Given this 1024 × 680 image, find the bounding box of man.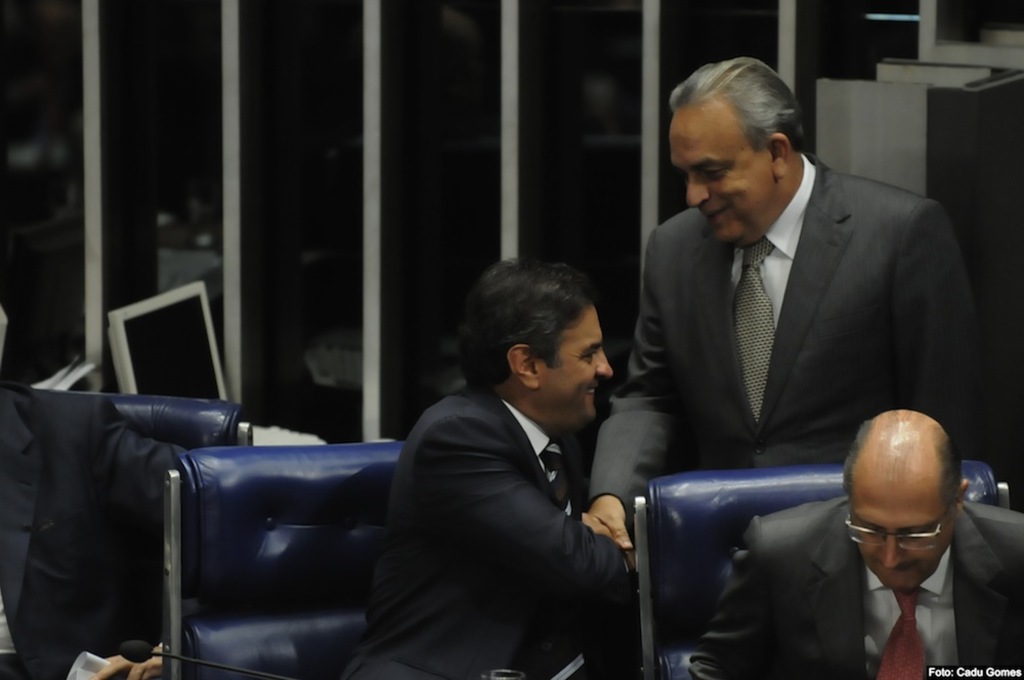
bbox=(584, 53, 1000, 587).
